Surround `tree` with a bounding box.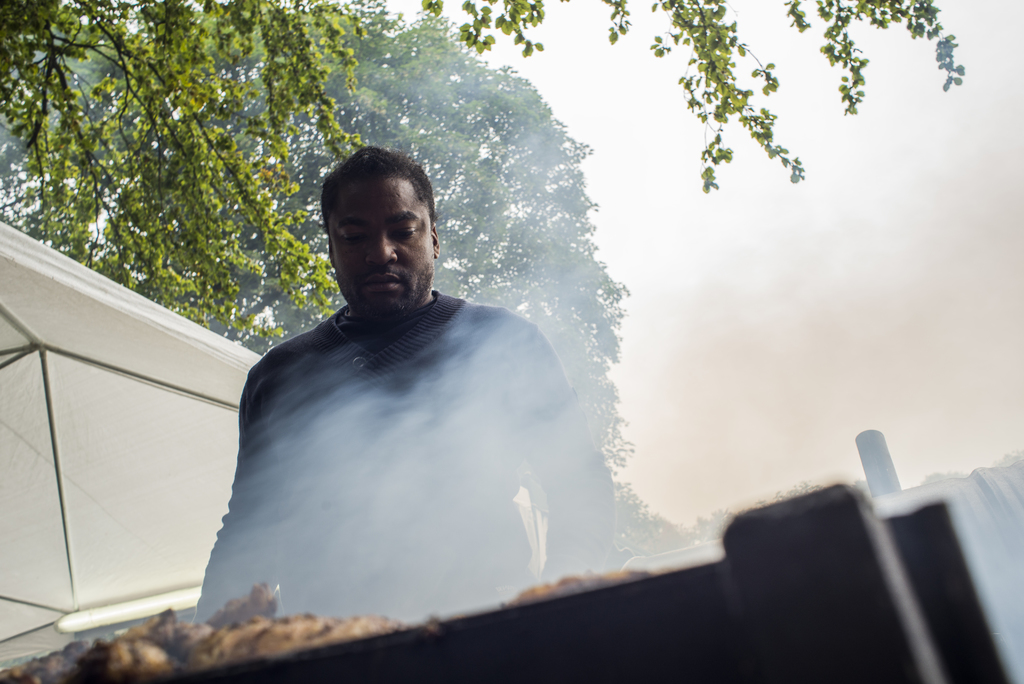
Rect(637, 478, 829, 557).
